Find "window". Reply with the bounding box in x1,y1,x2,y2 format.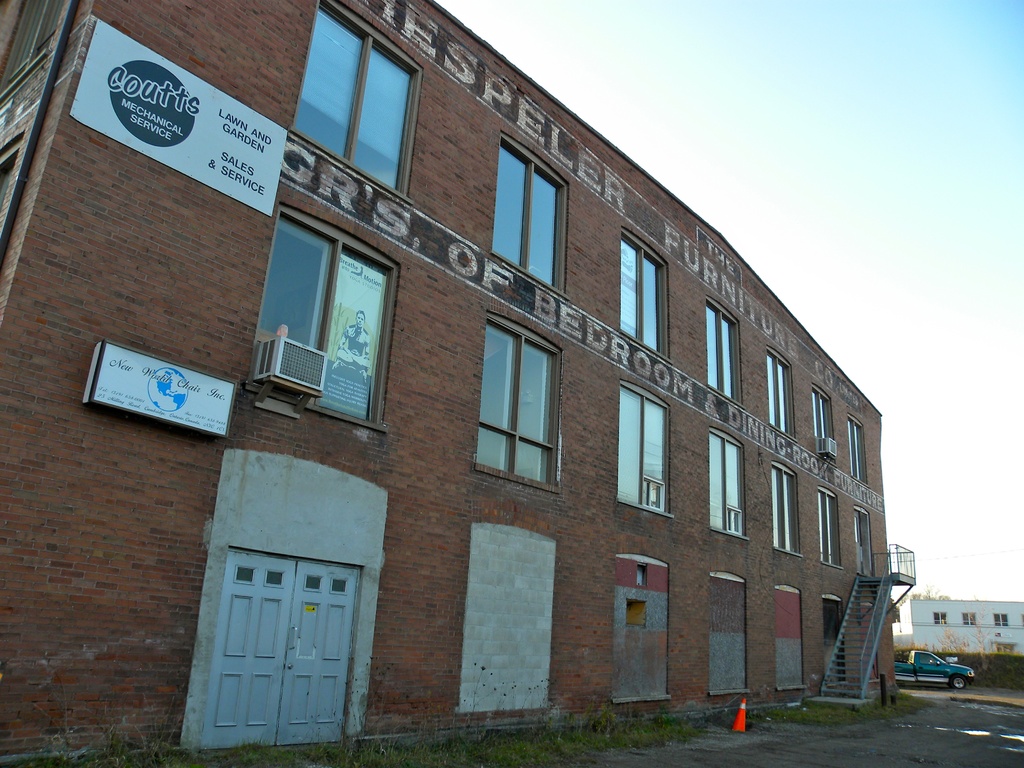
620,226,673,362.
